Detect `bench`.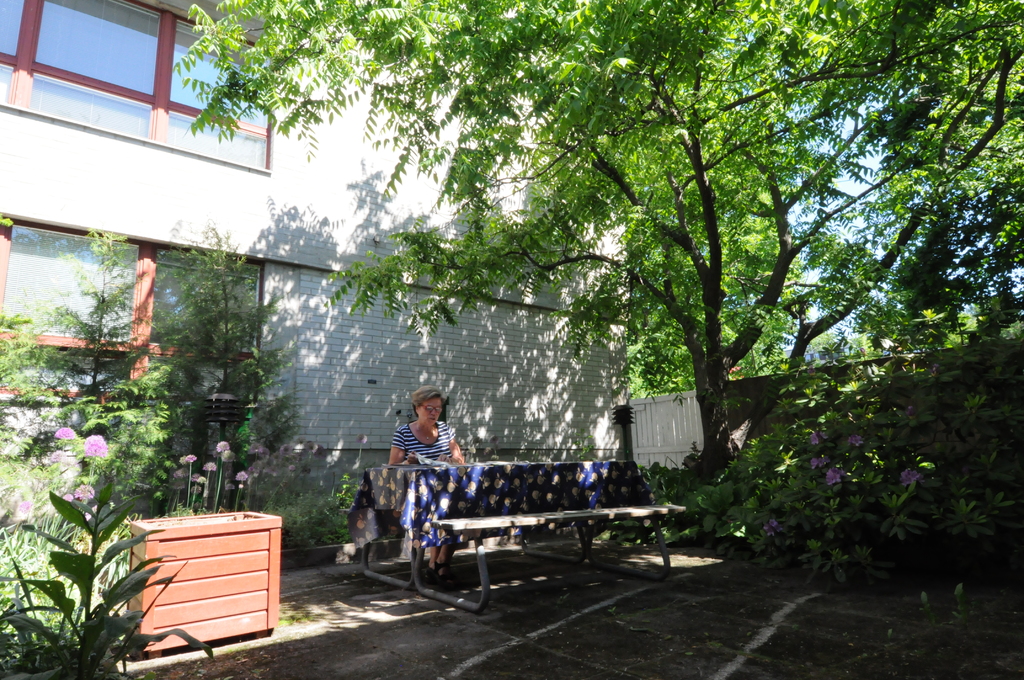
Detected at 460,493,707,592.
